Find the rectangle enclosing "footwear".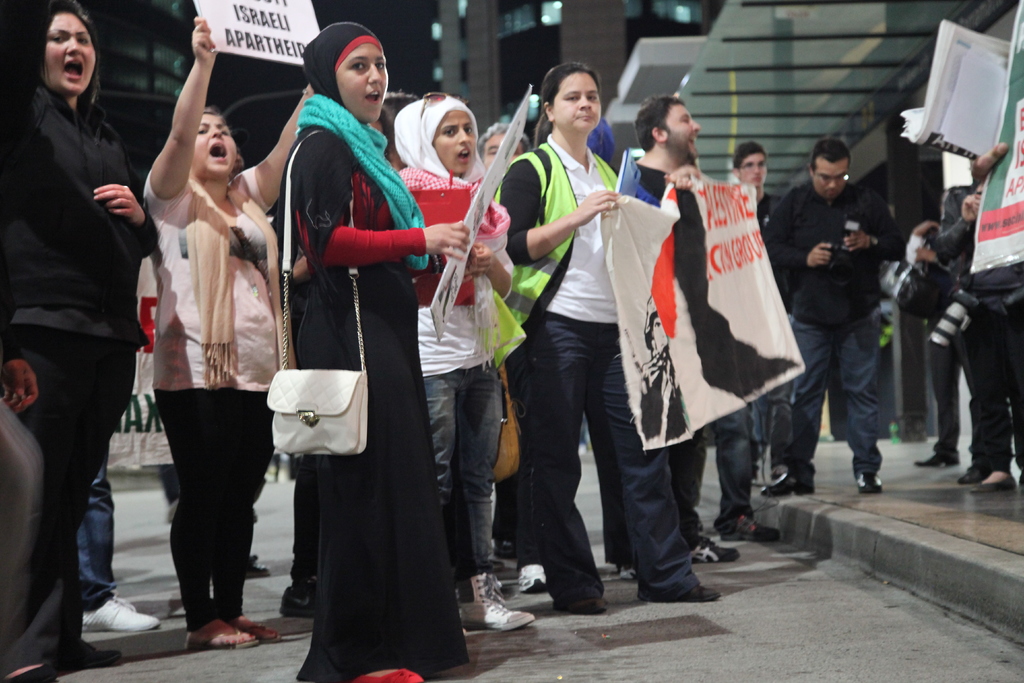
x1=854, y1=473, x2=886, y2=493.
